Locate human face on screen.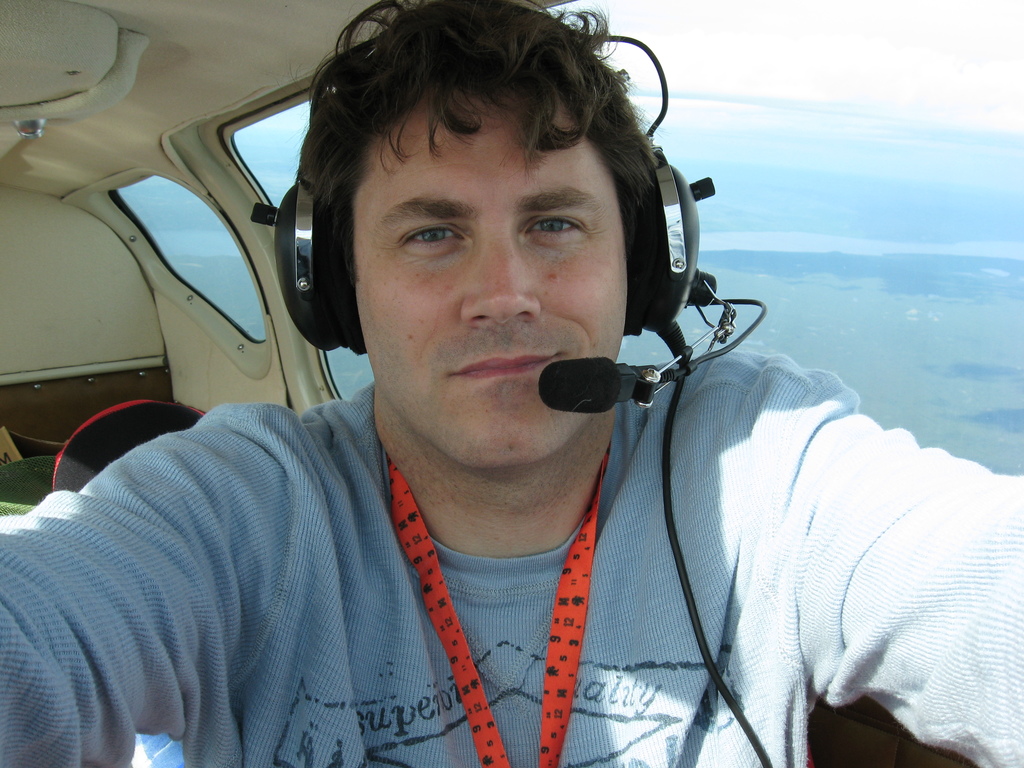
On screen at (355, 93, 631, 467).
